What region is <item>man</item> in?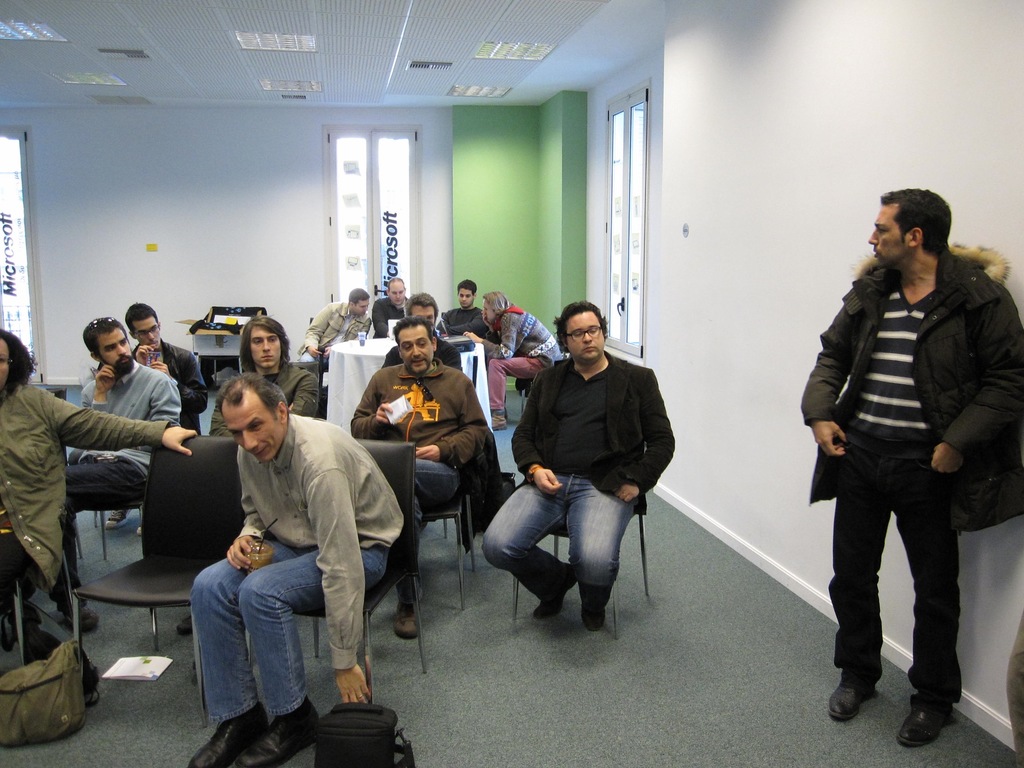
BBox(797, 188, 1007, 743).
